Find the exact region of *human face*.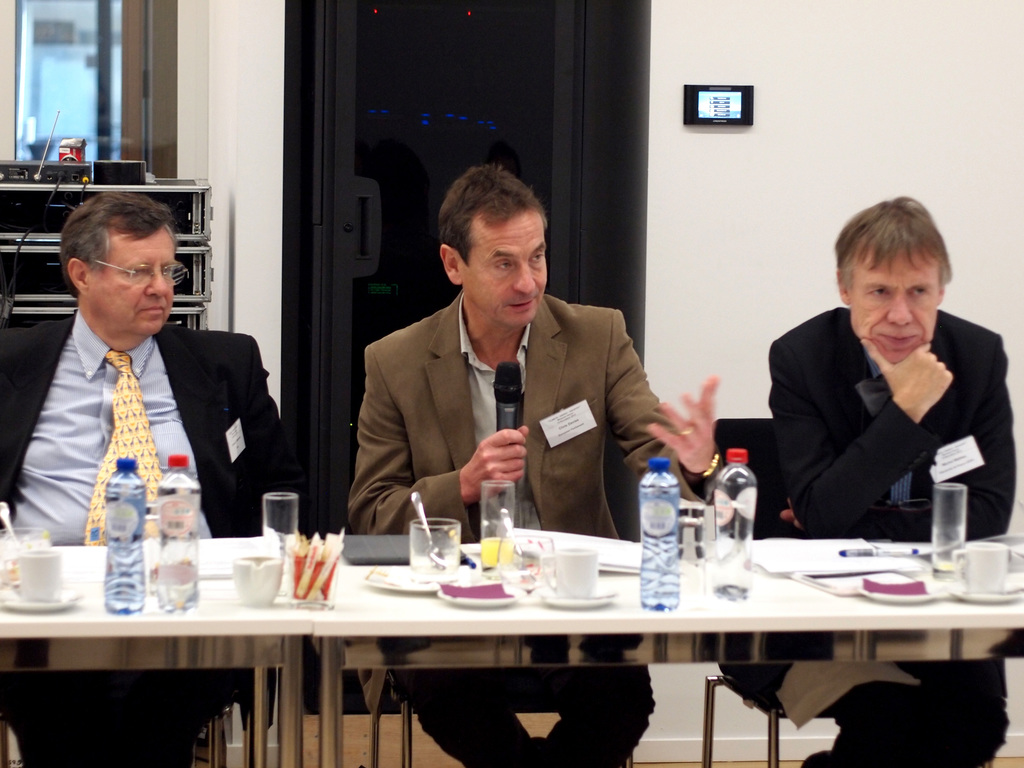
Exact region: [852,245,932,363].
